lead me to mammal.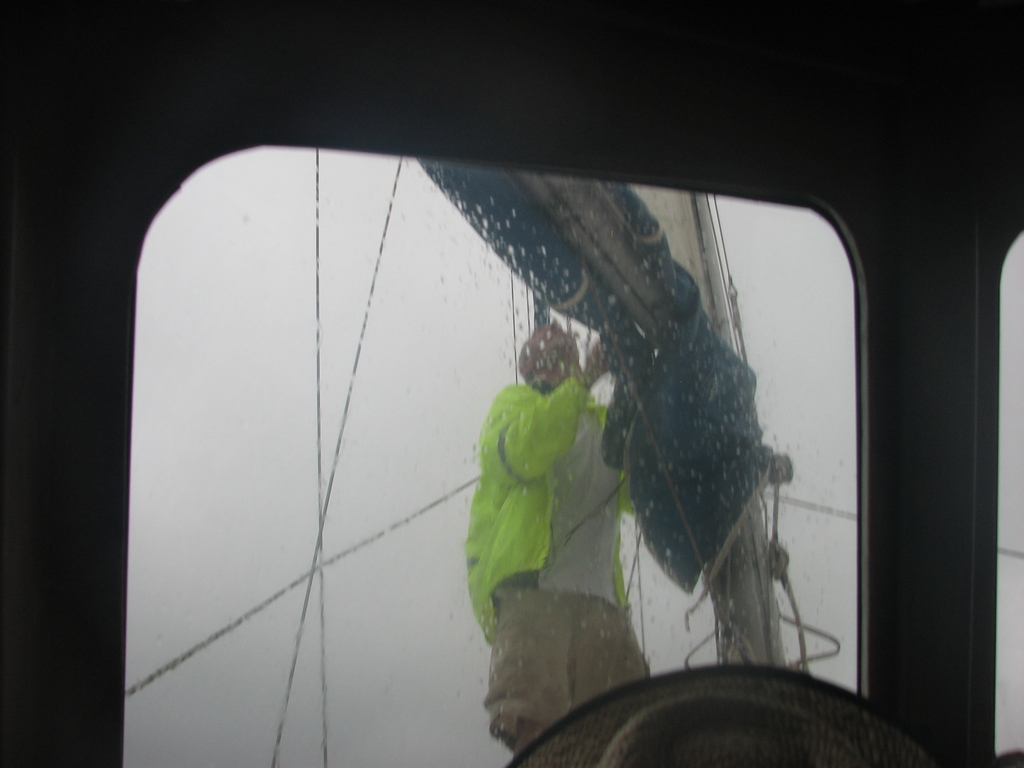
Lead to x1=463 y1=313 x2=621 y2=760.
